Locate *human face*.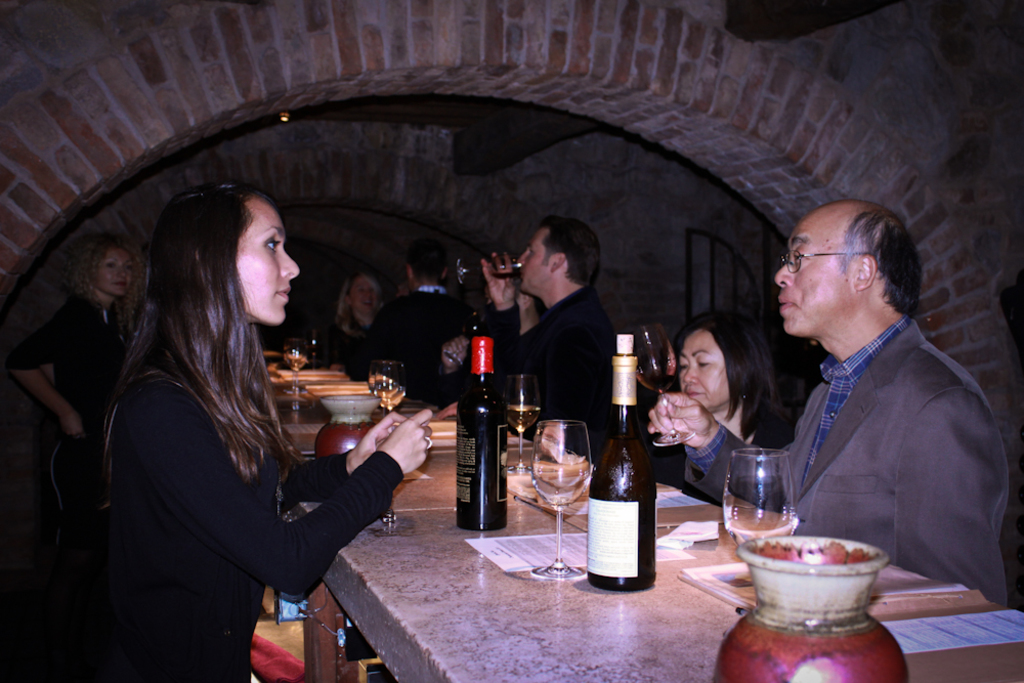
Bounding box: bbox(355, 279, 376, 313).
